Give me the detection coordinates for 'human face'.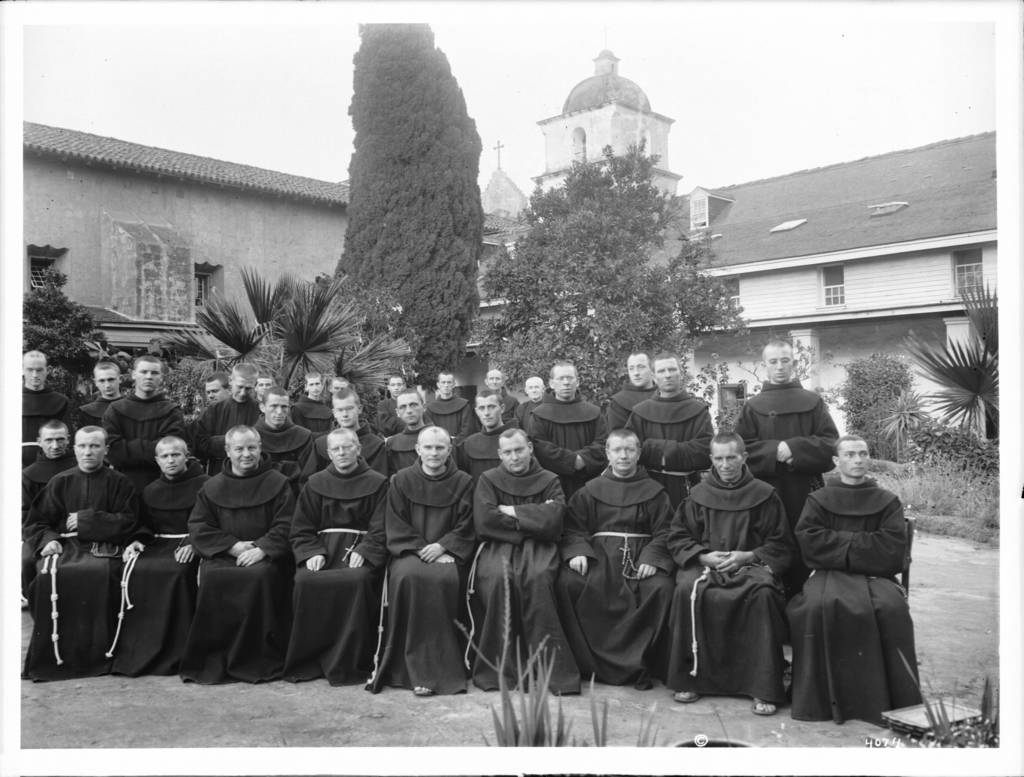
132:362:157:395.
